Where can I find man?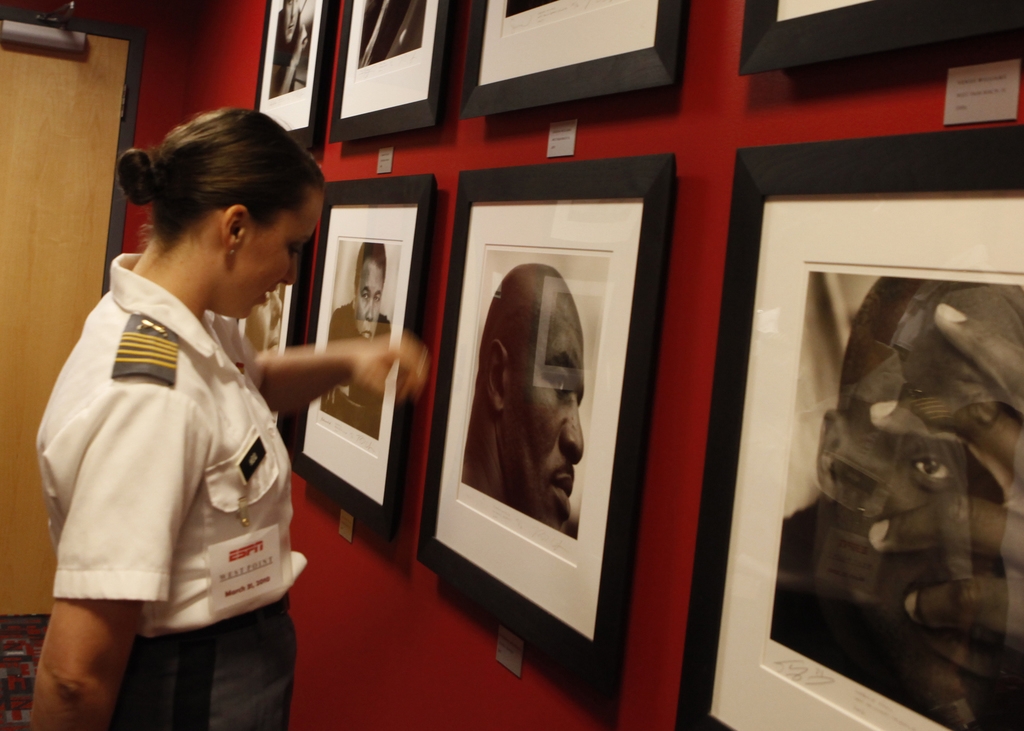
You can find it at [769,280,1023,730].
